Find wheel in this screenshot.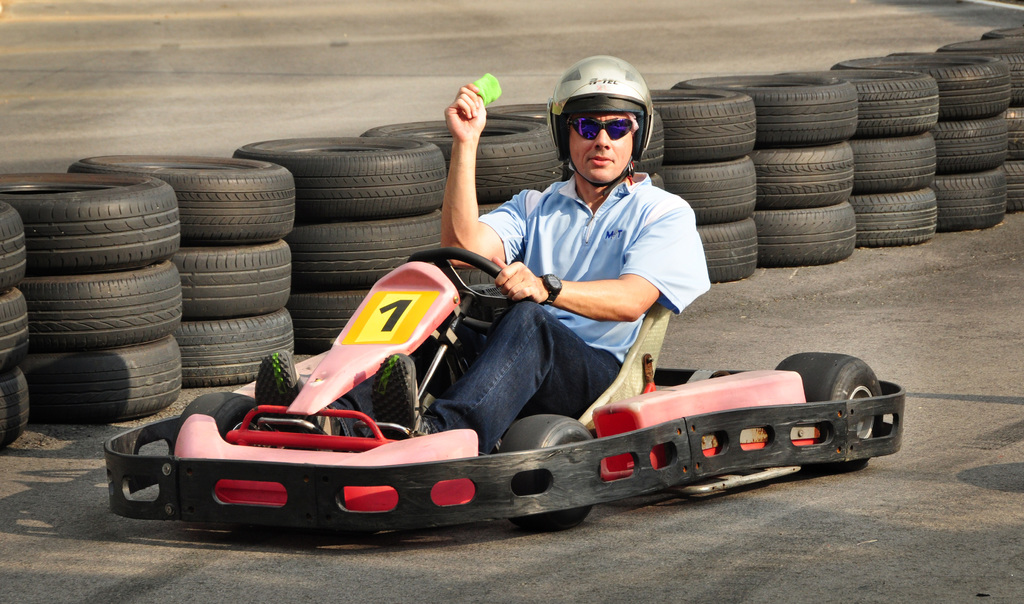
The bounding box for wheel is 939 42 1023 51.
